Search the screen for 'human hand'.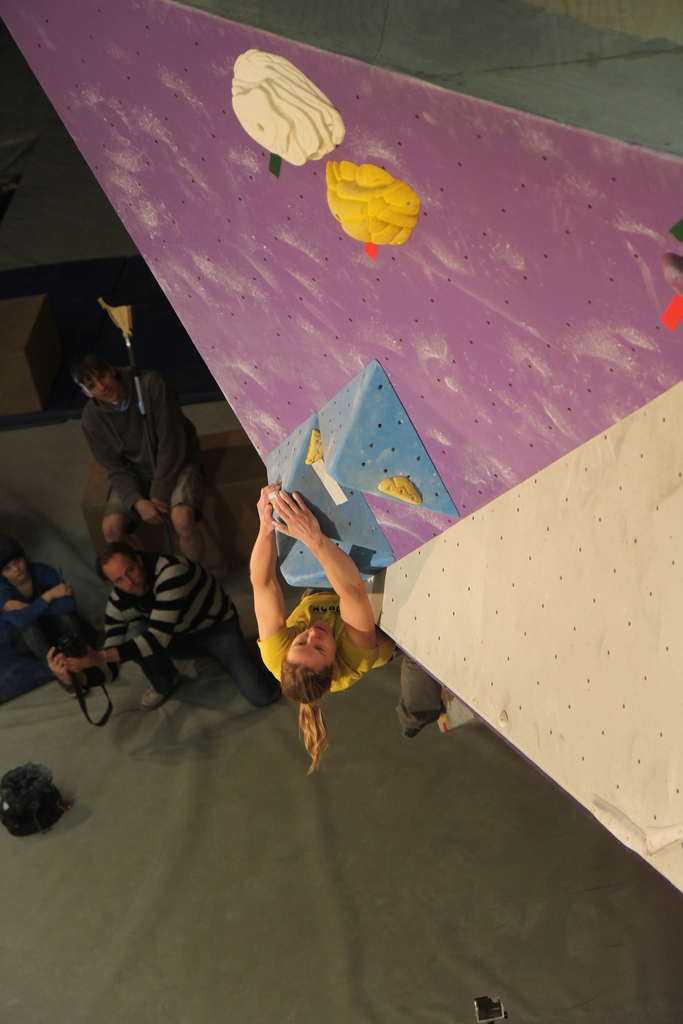
Found at [left=46, top=646, right=71, bottom=691].
